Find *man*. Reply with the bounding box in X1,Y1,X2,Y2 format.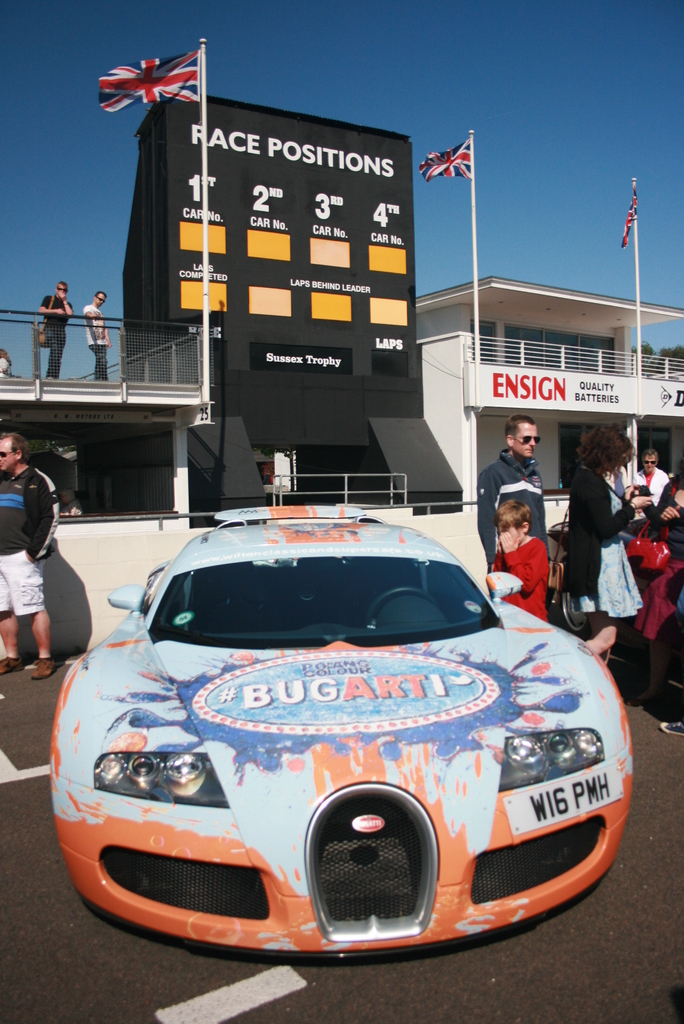
0,433,56,679.
